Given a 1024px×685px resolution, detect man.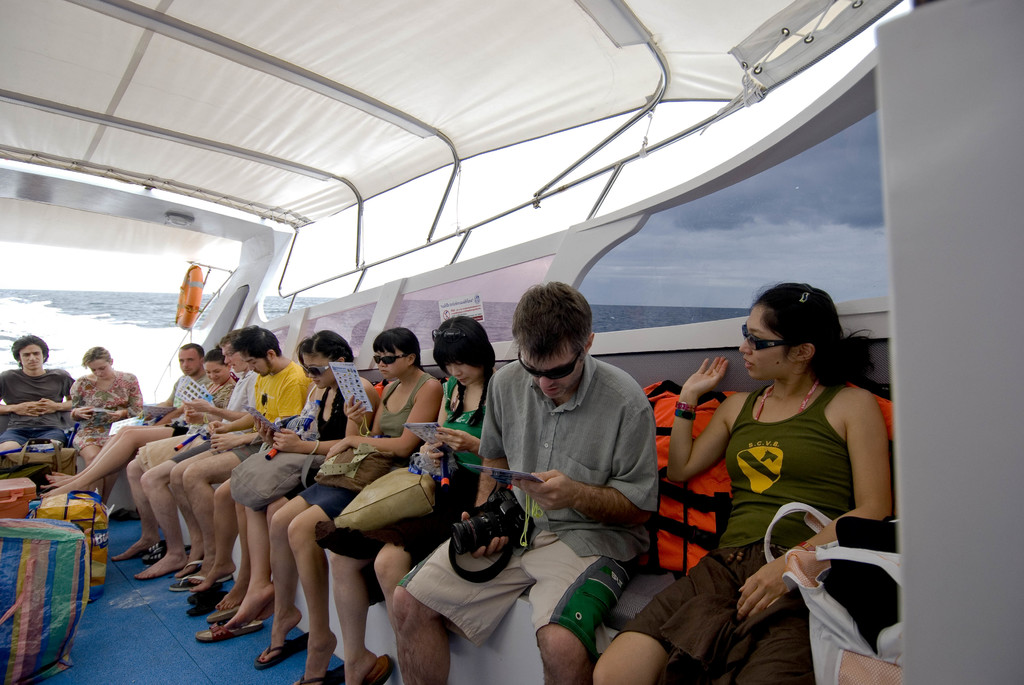
[0, 333, 84, 488].
